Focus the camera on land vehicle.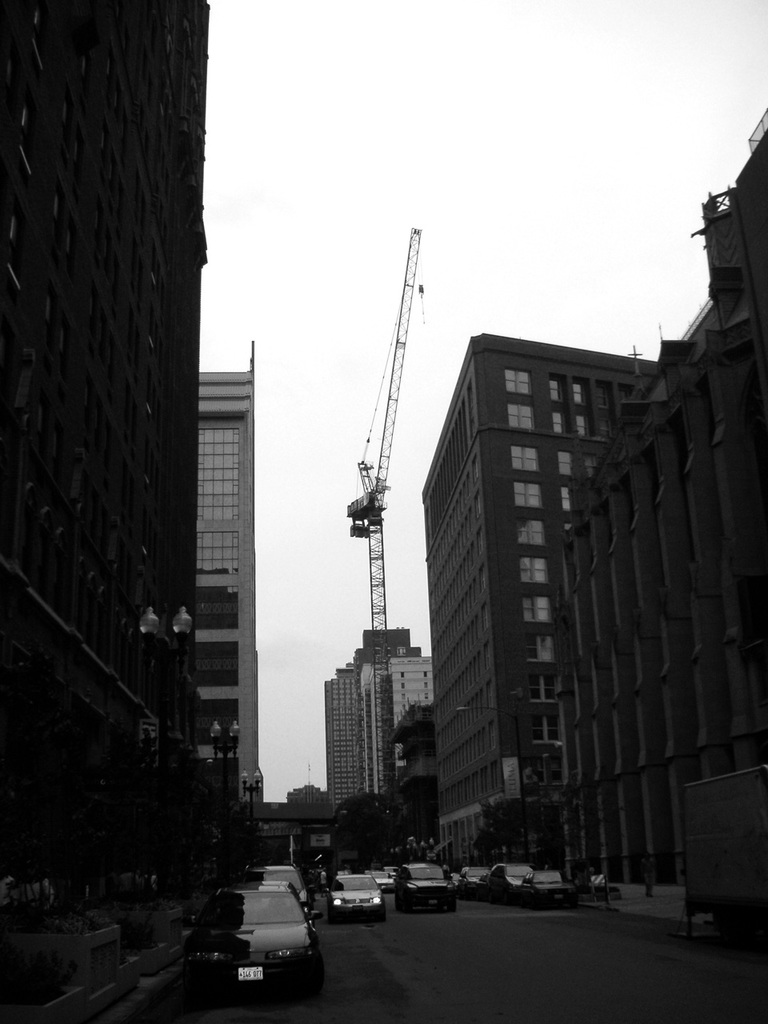
Focus region: (405,861,456,910).
